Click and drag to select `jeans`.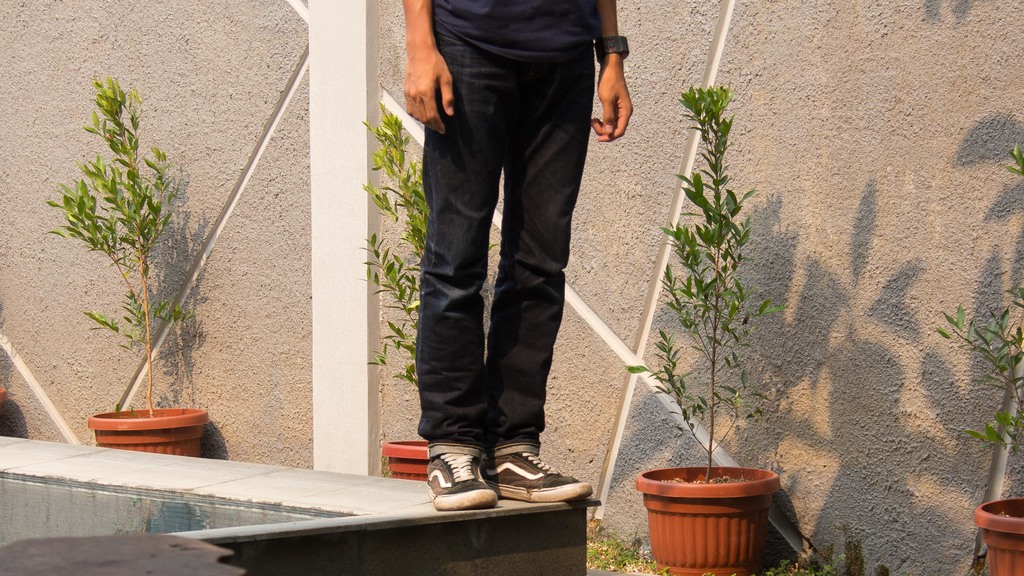
Selection: 394, 42, 612, 490.
